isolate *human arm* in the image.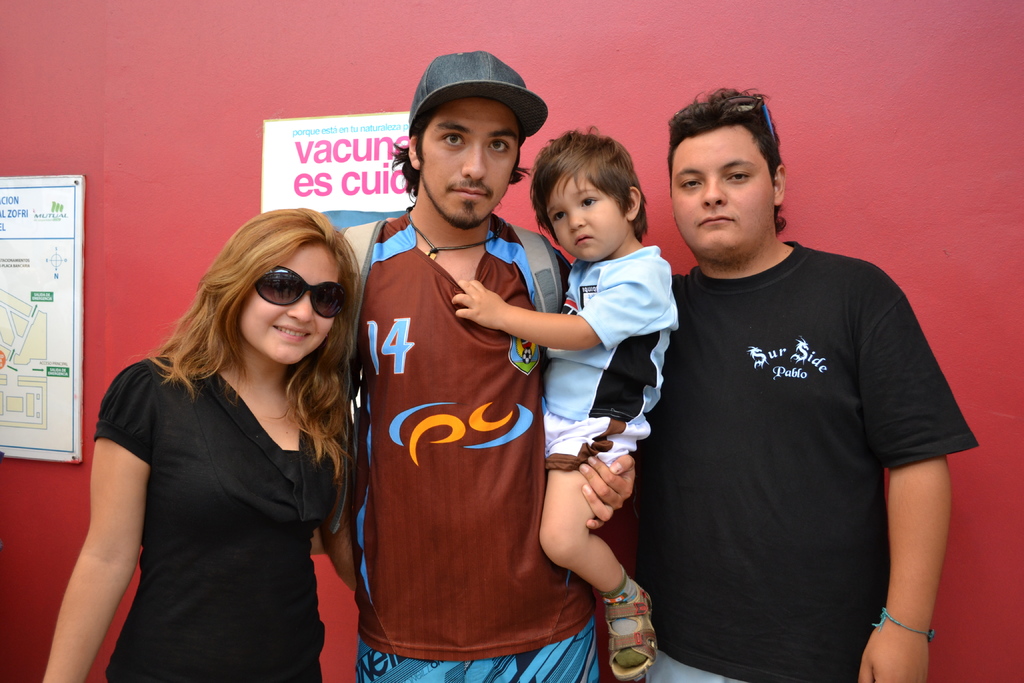
Isolated region: 504/231/651/533.
